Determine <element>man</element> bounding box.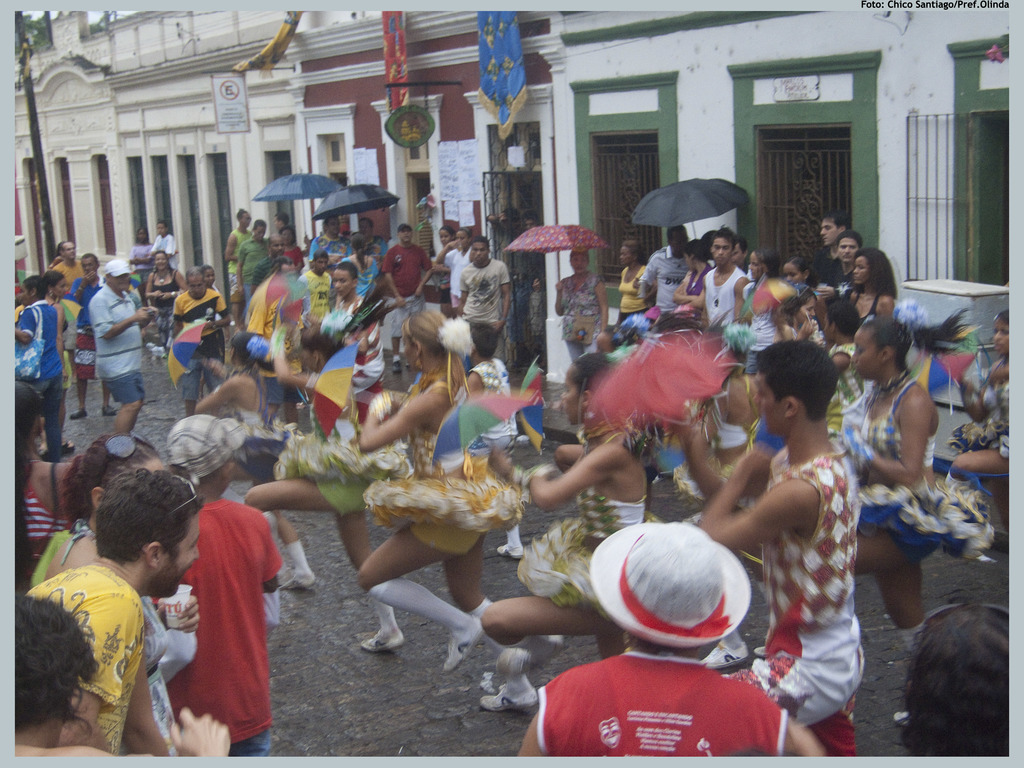
Determined: locate(808, 220, 852, 300).
